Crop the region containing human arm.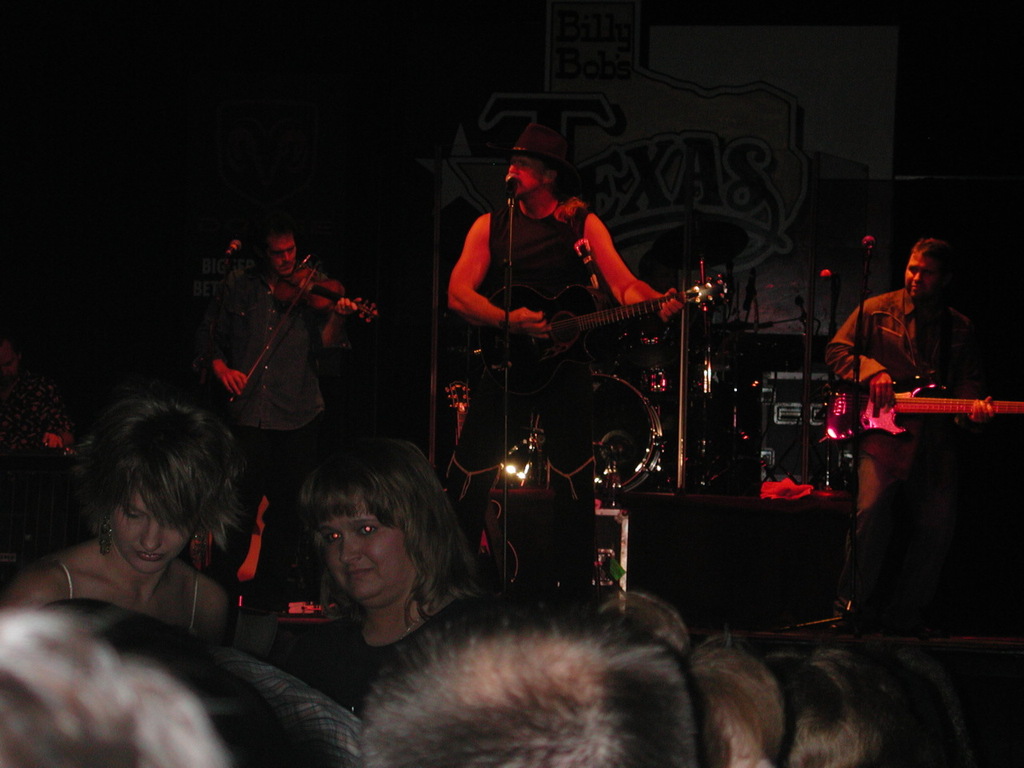
Crop region: <box>320,290,363,351</box>.
